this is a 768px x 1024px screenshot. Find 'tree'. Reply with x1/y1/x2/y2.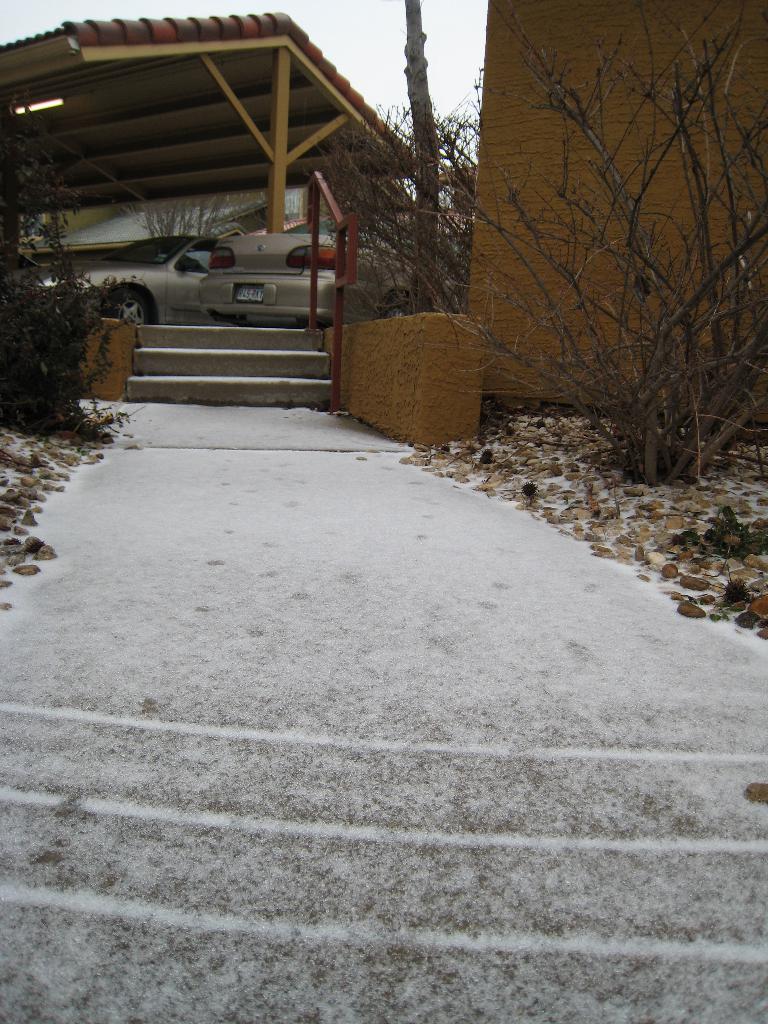
403/0/439/308.
